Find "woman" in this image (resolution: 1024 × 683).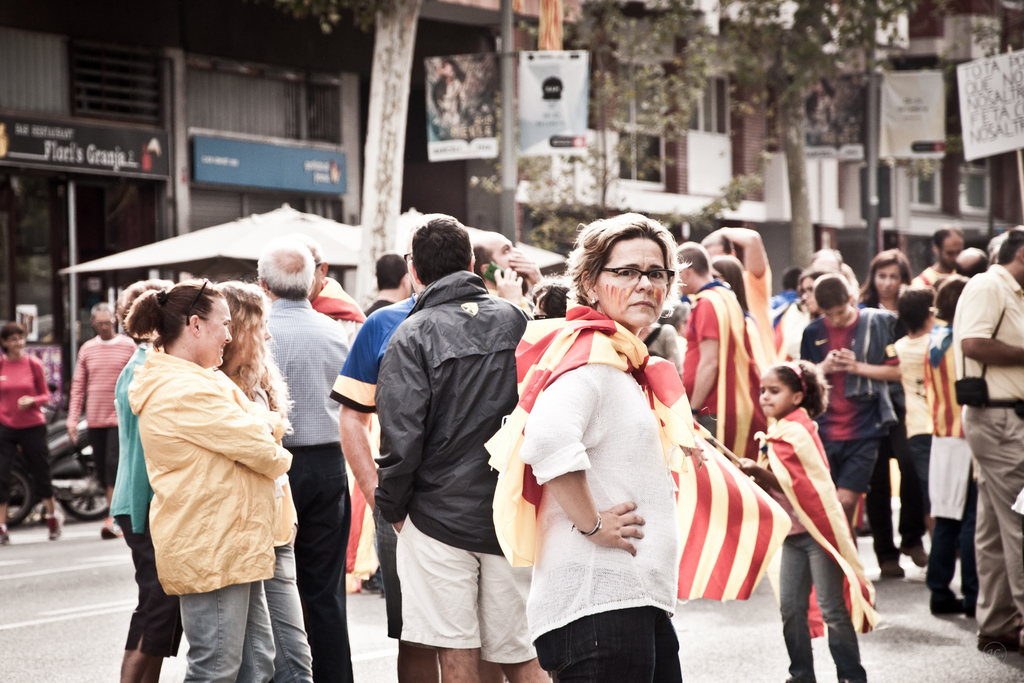
bbox=(483, 211, 794, 682).
